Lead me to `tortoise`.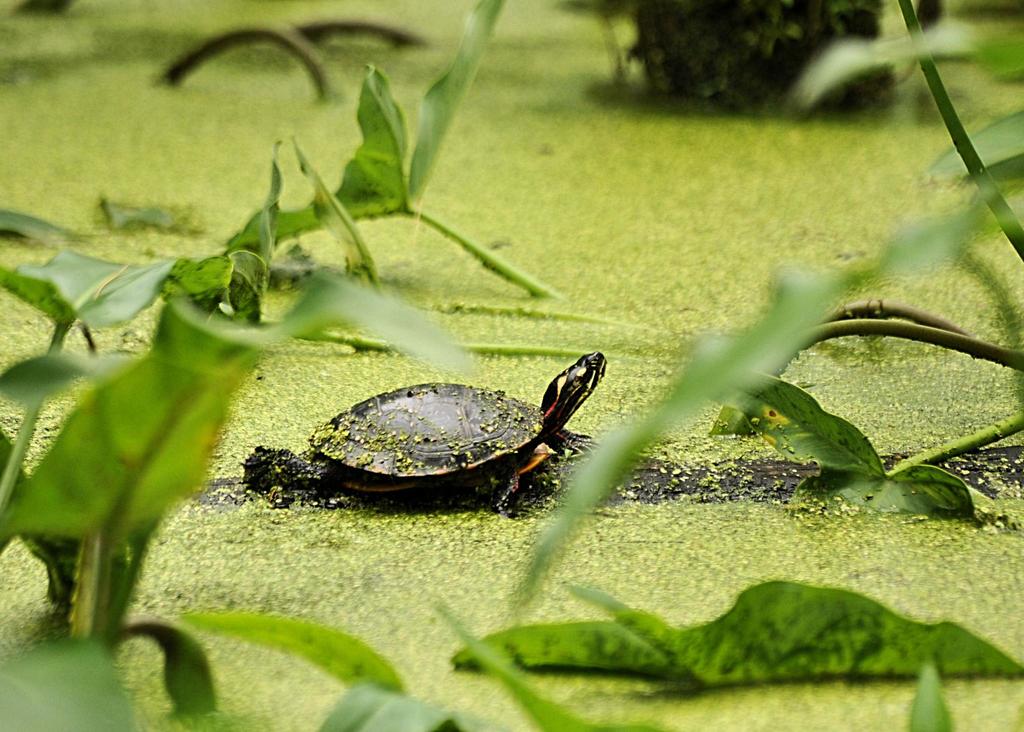
Lead to bbox=[305, 346, 607, 517].
